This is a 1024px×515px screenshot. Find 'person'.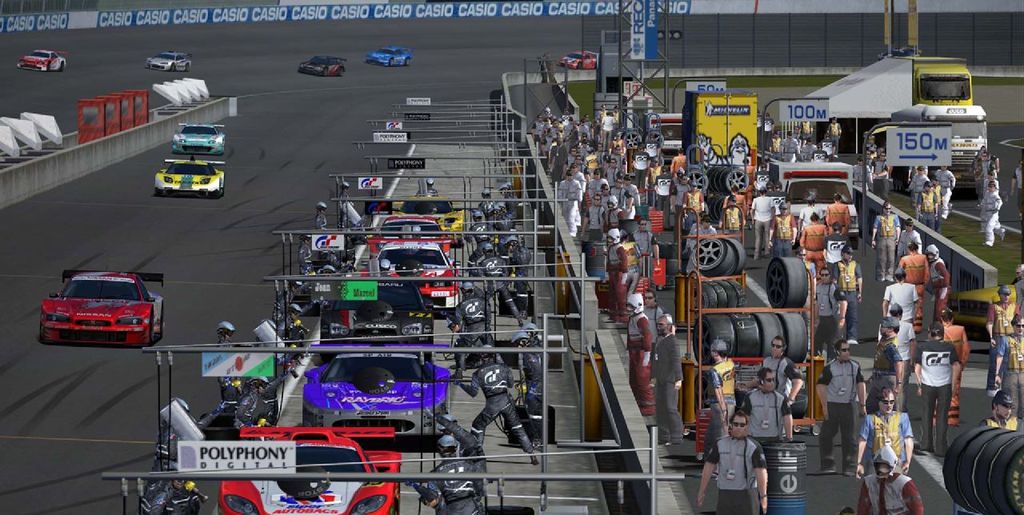
Bounding box: [738,327,805,409].
